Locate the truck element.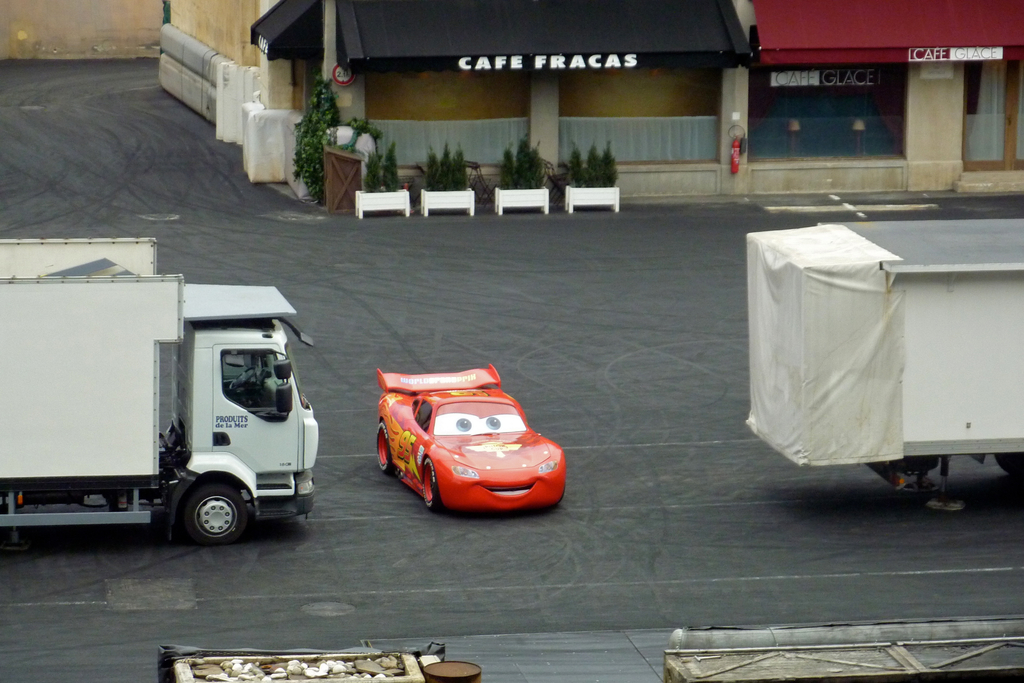
Element bbox: 15,260,319,565.
